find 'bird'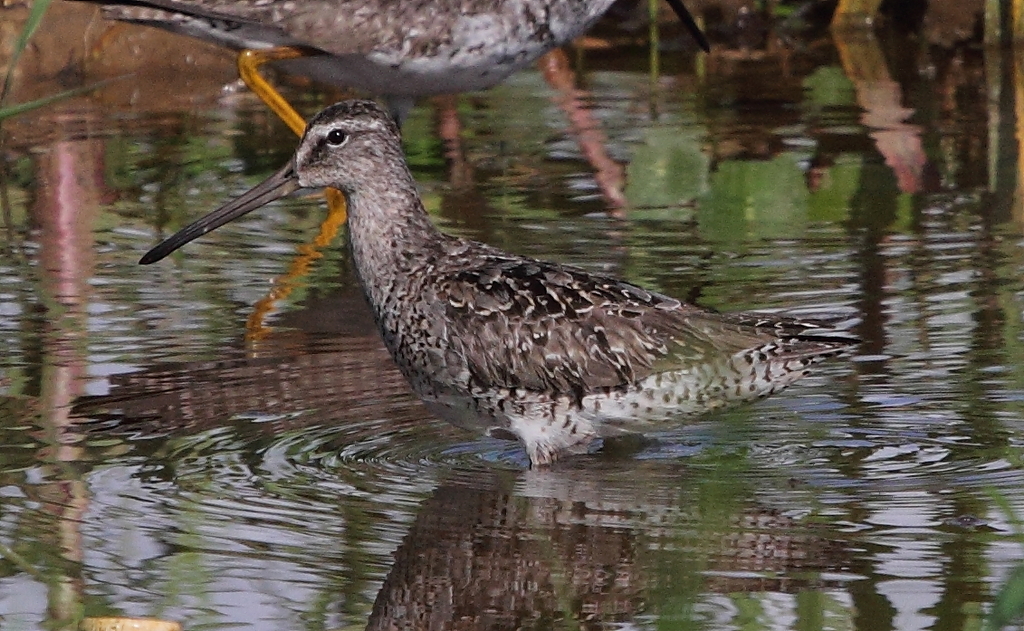
pyautogui.locateOnScreen(69, 0, 718, 136)
